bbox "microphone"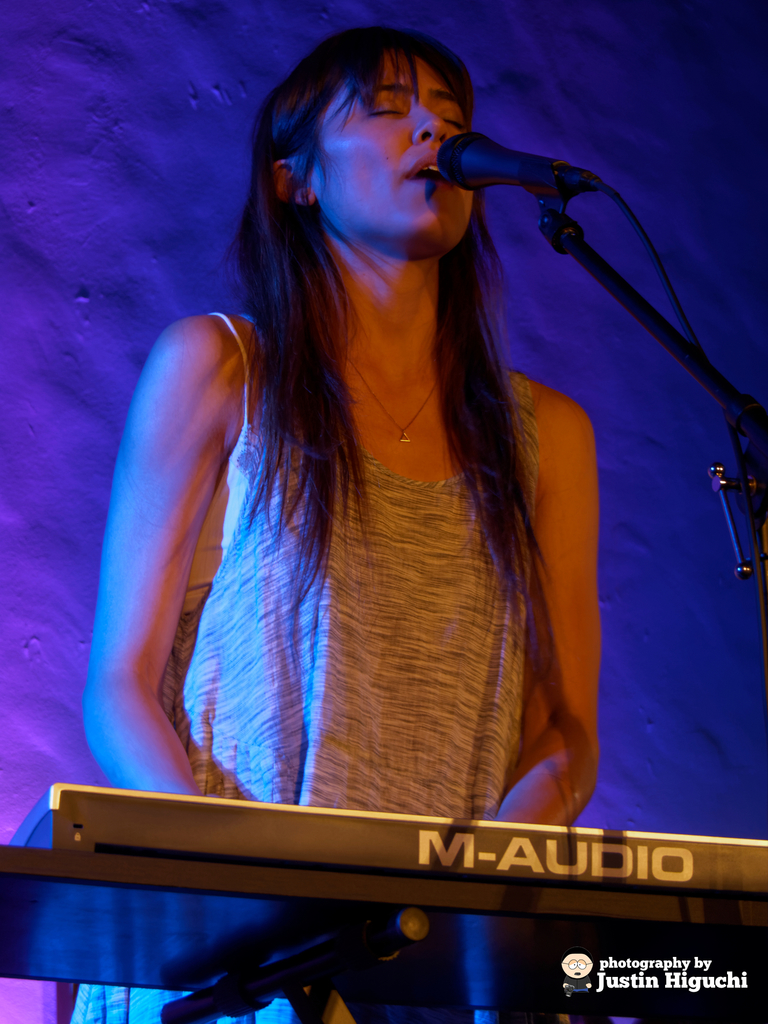
pyautogui.locateOnScreen(434, 134, 611, 202)
